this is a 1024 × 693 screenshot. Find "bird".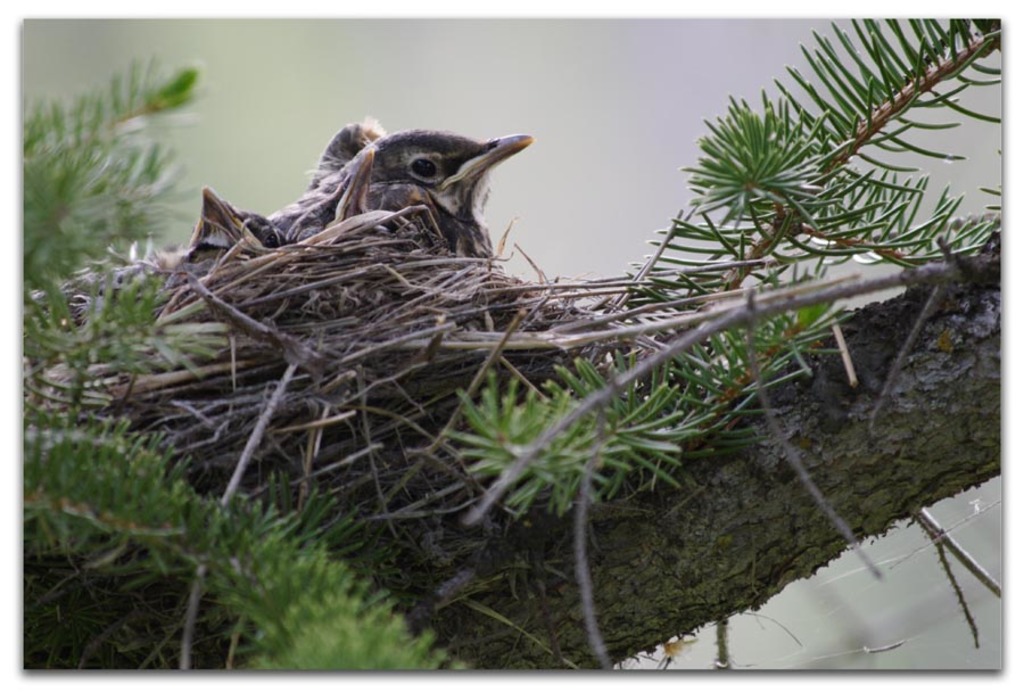
Bounding box: [205, 118, 550, 283].
